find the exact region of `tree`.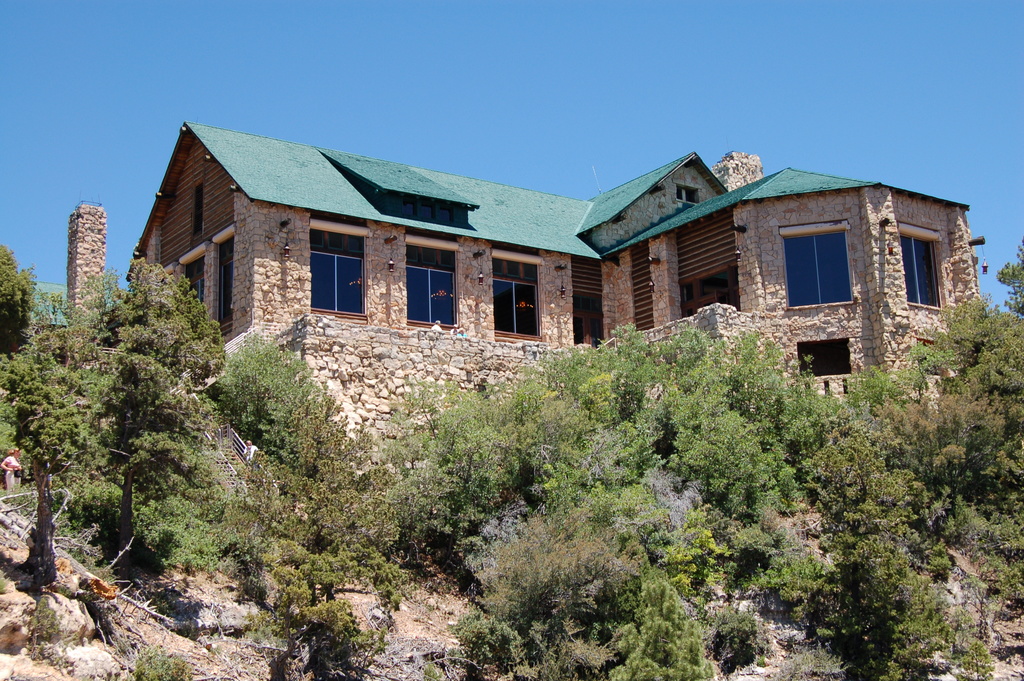
Exact region: box(997, 234, 1023, 319).
